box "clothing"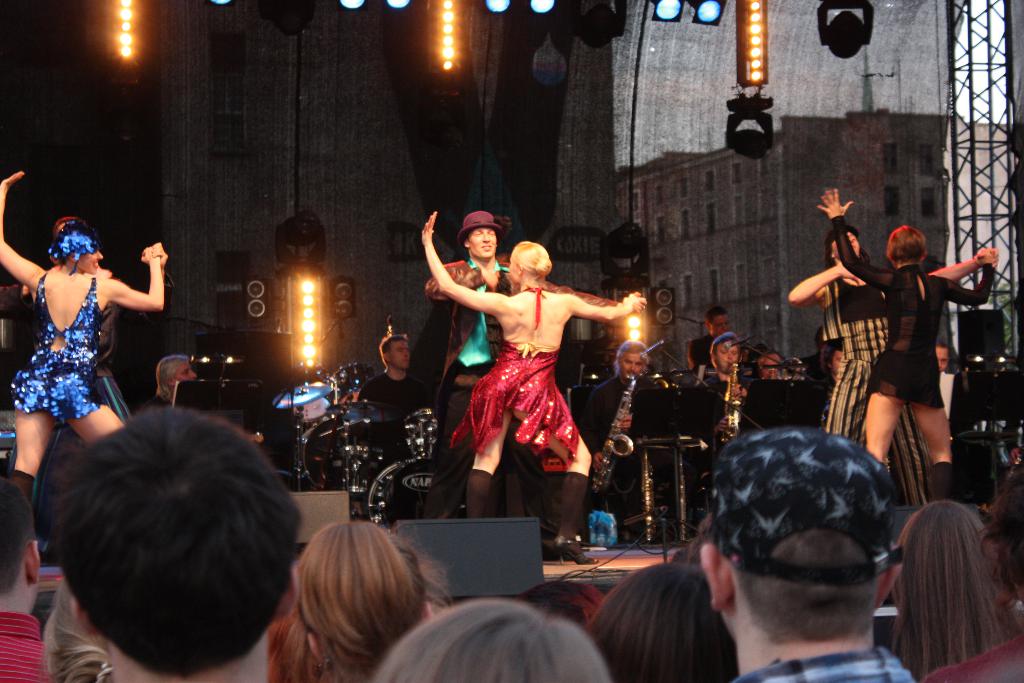
824 279 932 509
